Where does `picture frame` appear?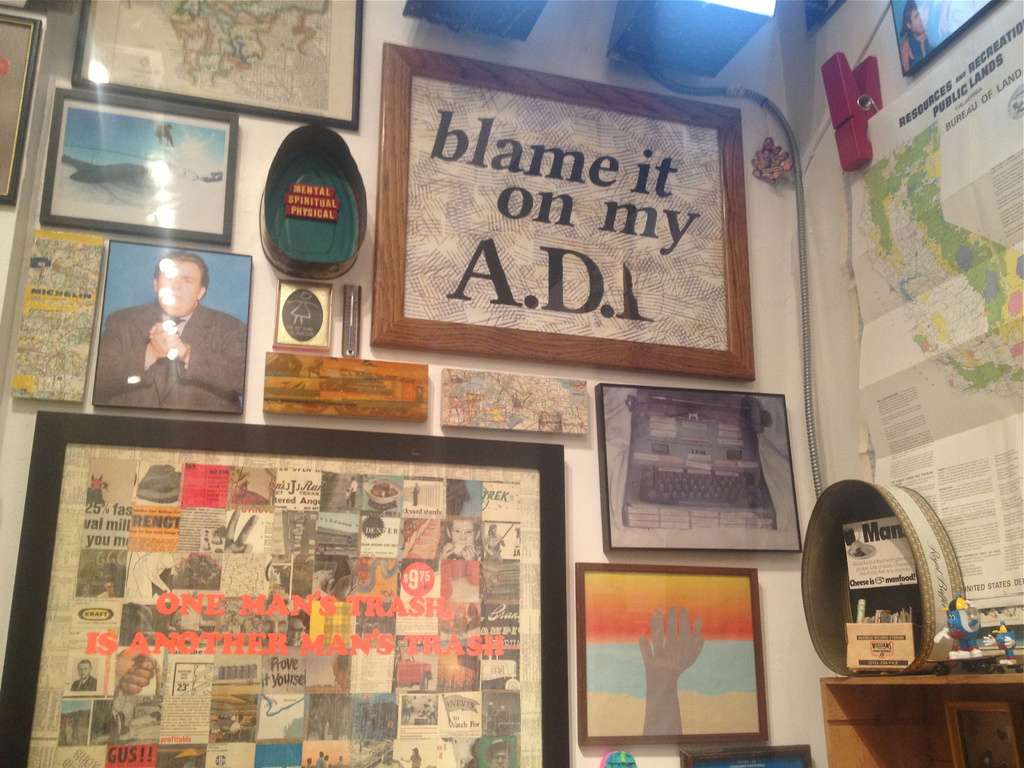
Appears at [565,543,804,741].
